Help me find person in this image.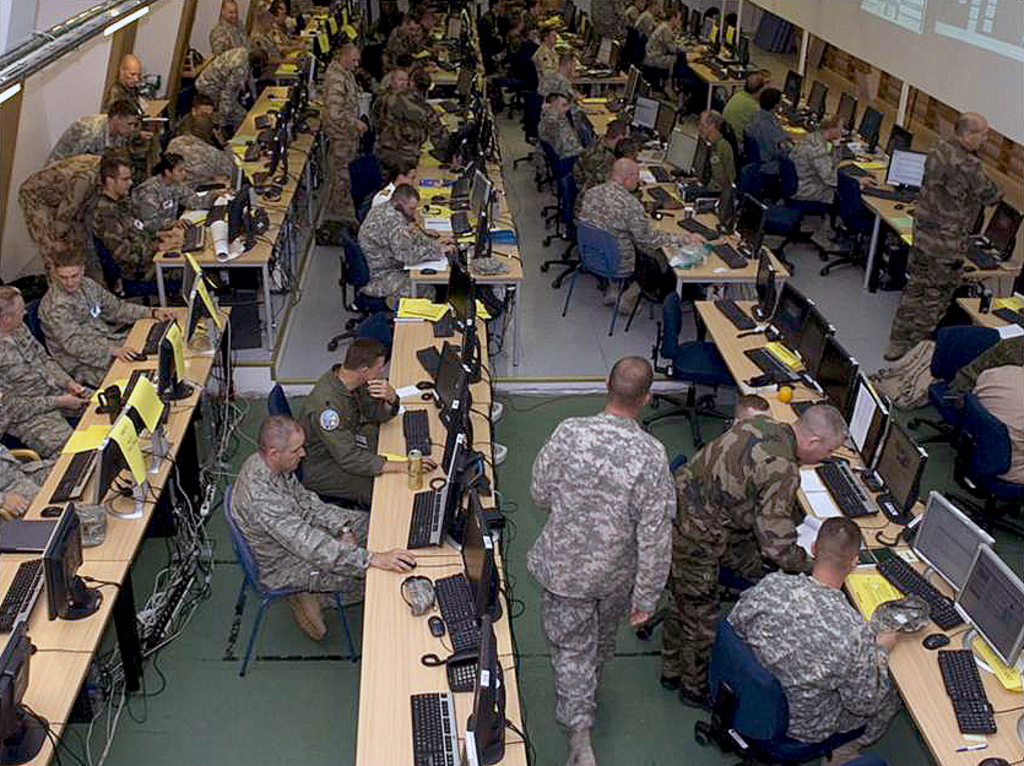
Found it: box=[249, 10, 311, 67].
